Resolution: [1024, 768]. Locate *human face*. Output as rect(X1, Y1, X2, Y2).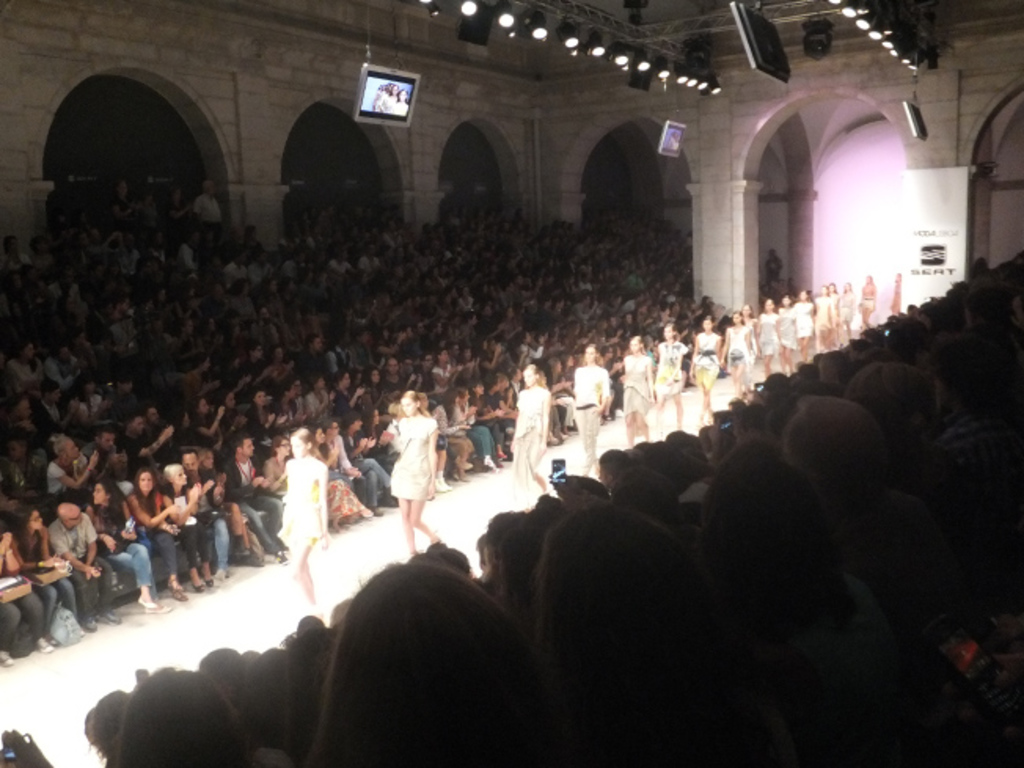
rect(521, 368, 537, 391).
